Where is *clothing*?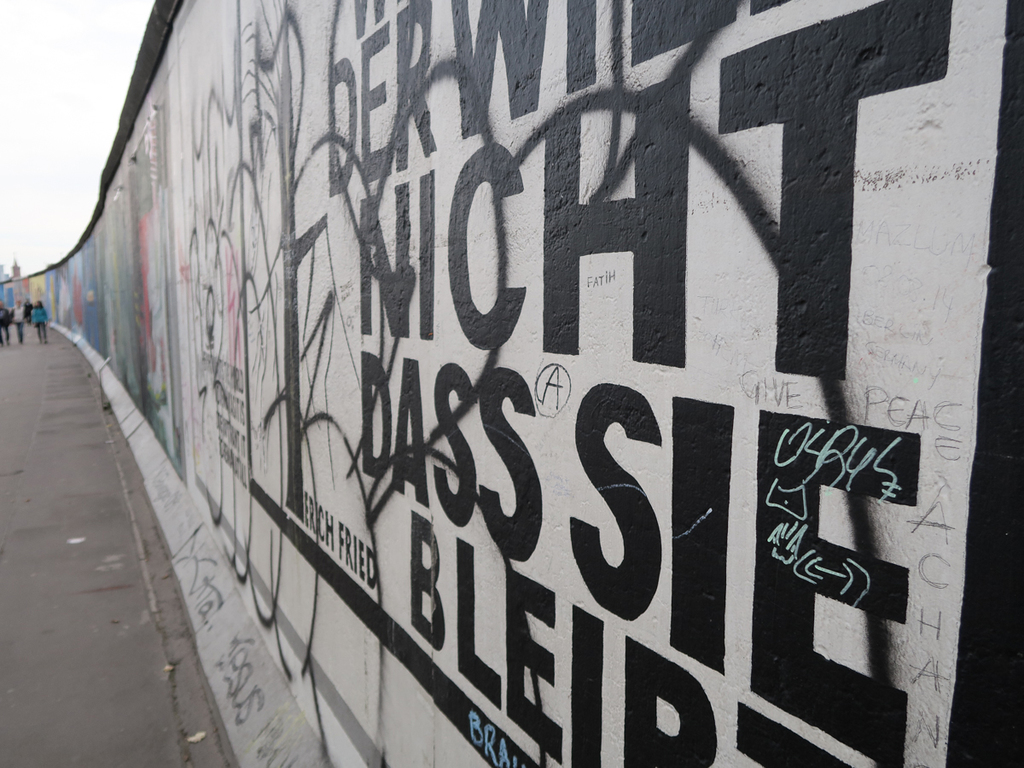
3:313:9:349.
